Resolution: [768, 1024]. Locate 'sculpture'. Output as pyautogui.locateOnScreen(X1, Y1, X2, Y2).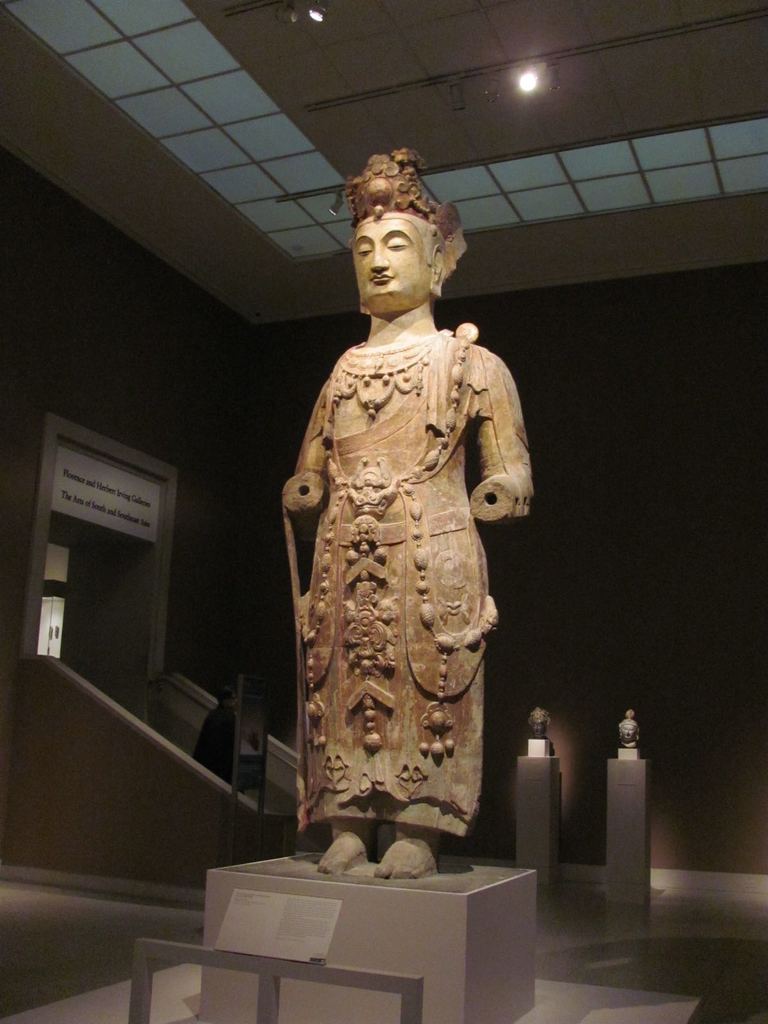
pyautogui.locateOnScreen(527, 708, 552, 739).
